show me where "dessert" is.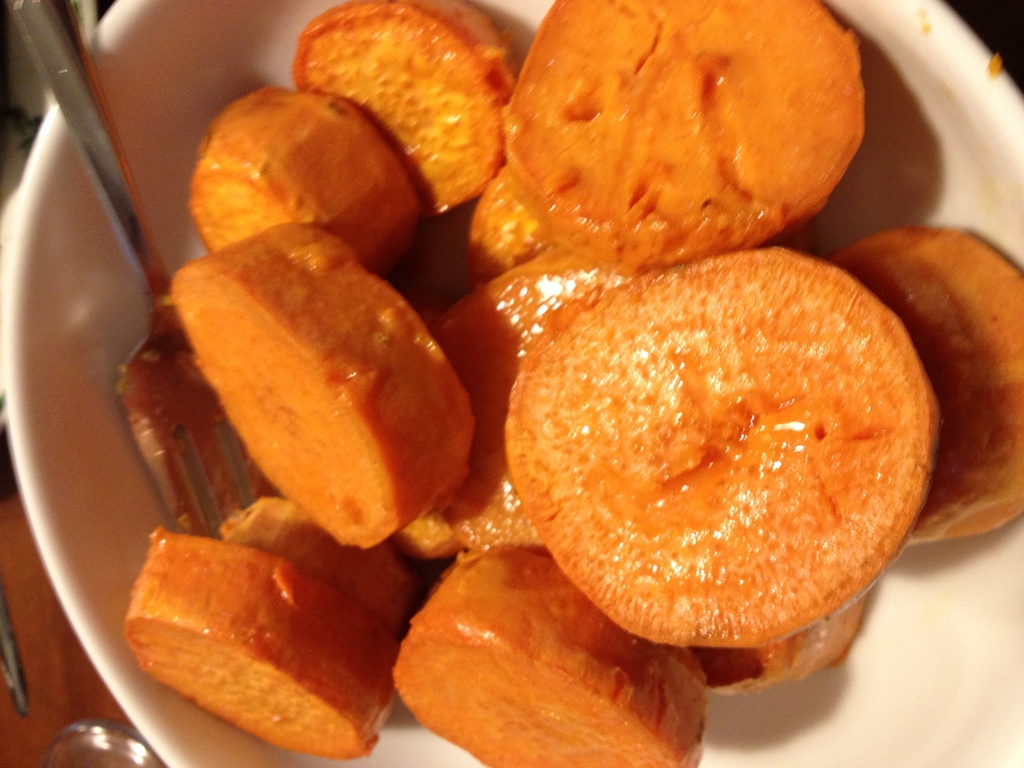
"dessert" is at [x1=378, y1=538, x2=719, y2=767].
